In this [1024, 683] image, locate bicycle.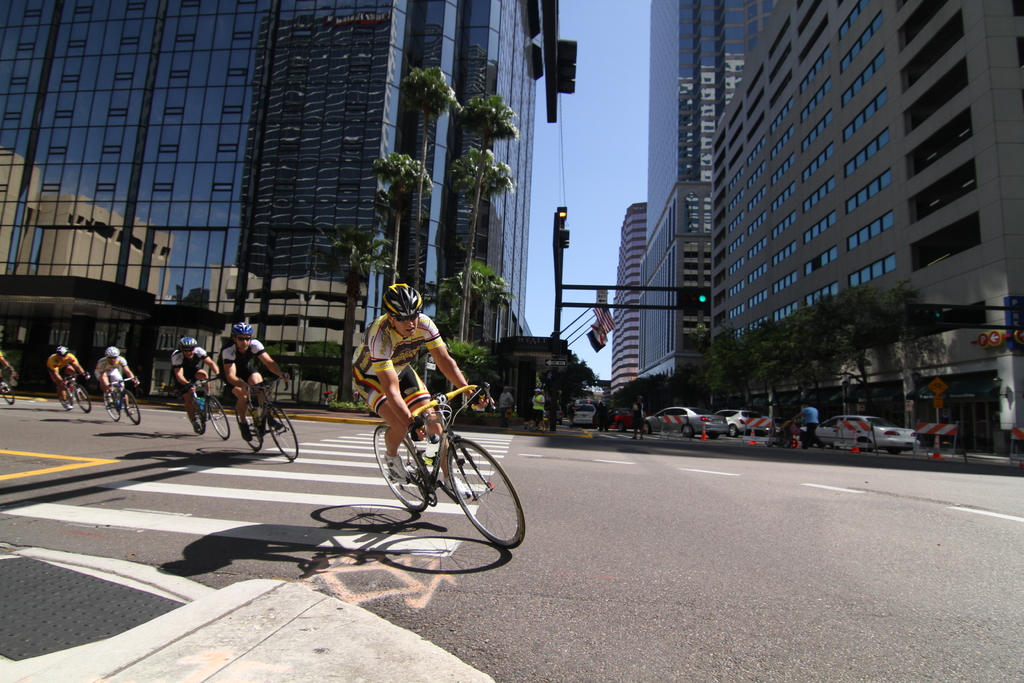
Bounding box: 1:366:15:409.
